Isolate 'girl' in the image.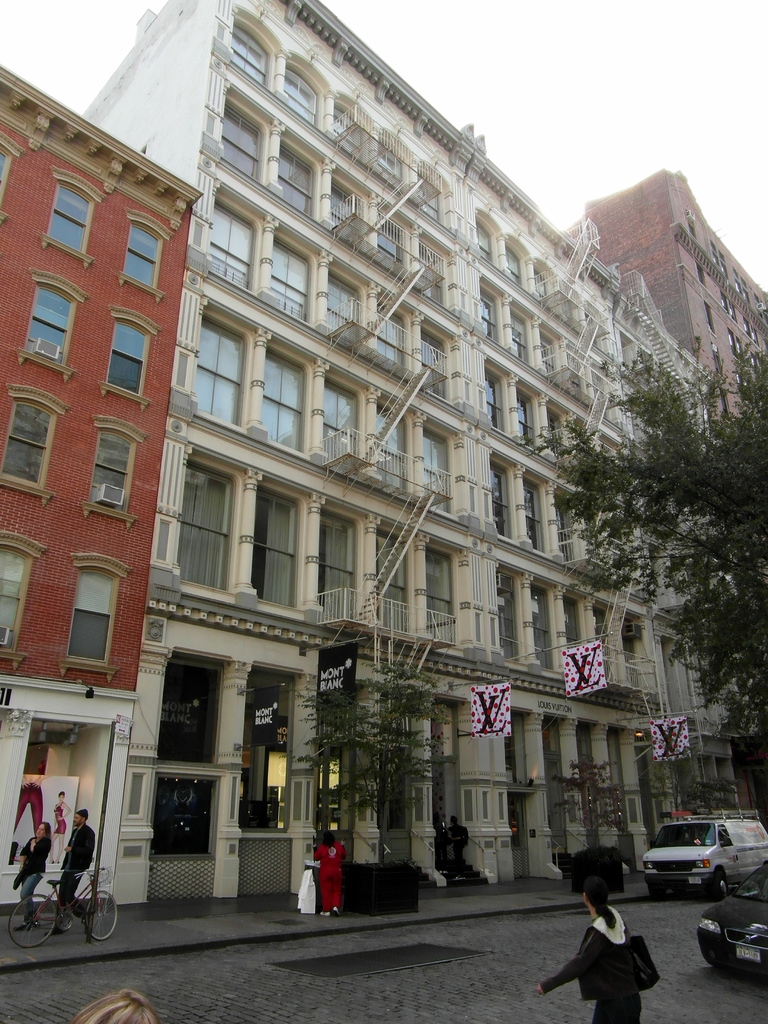
Isolated region: [13,817,53,929].
